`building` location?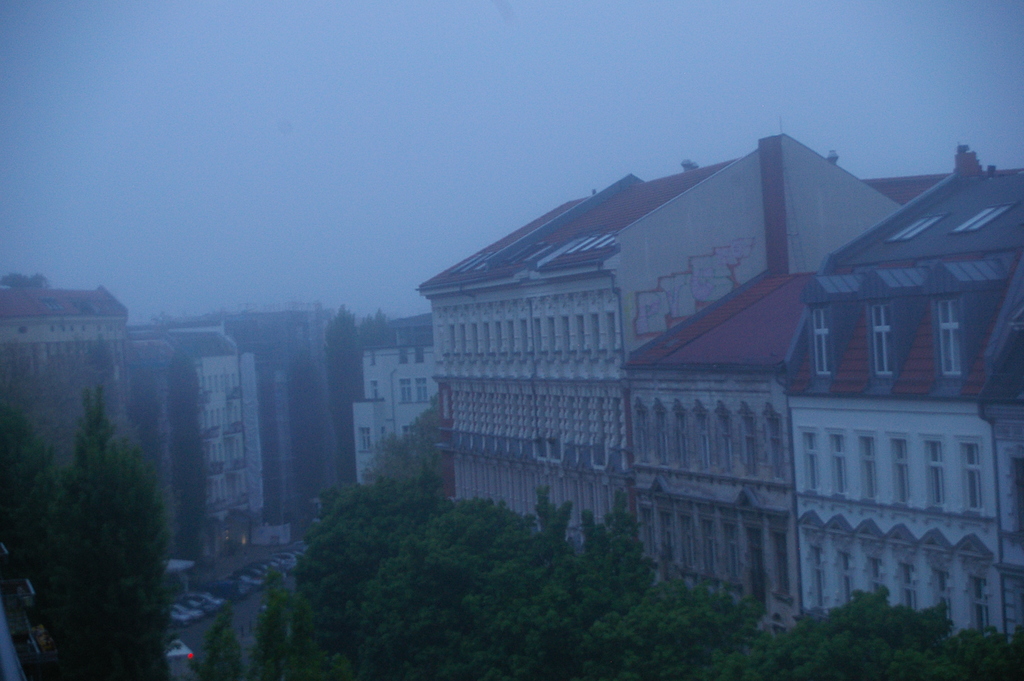
l=621, t=267, r=821, b=629
